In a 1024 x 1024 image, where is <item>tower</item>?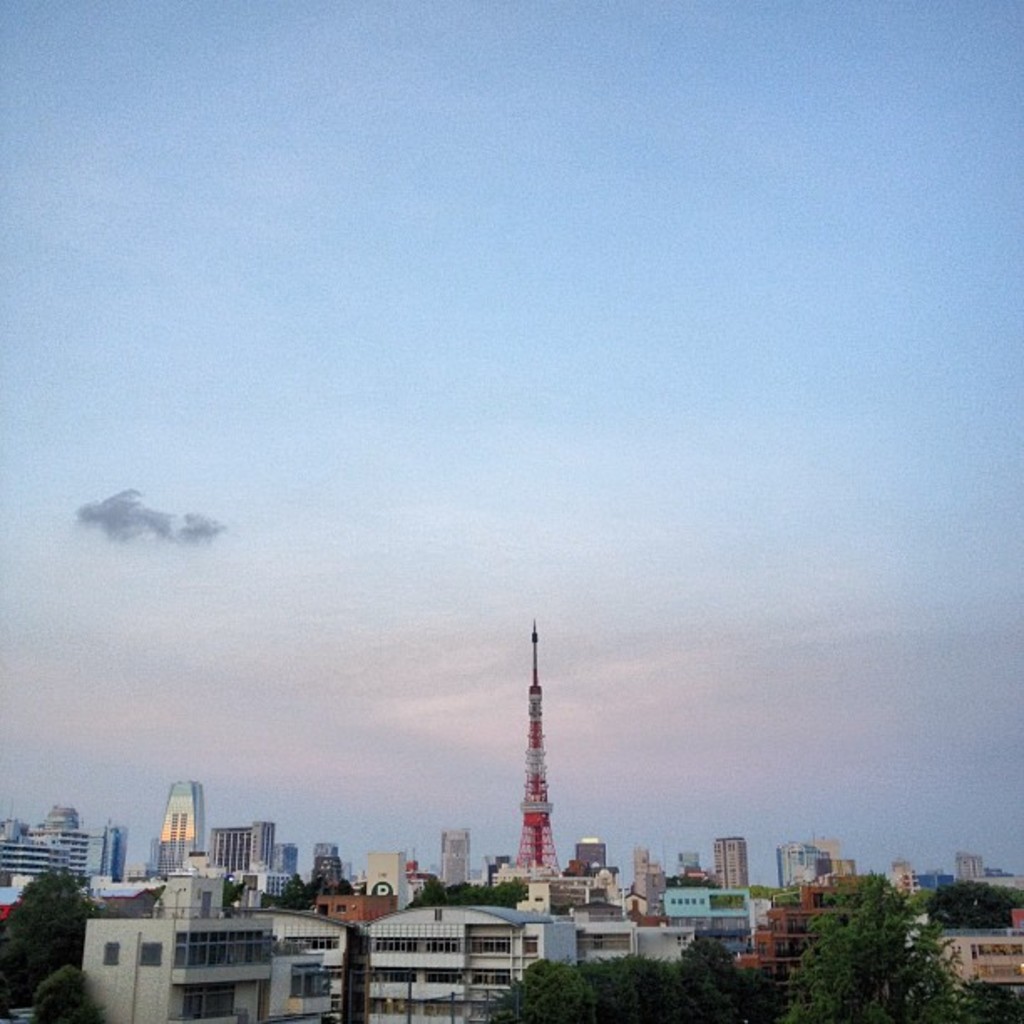
[696,832,733,890].
